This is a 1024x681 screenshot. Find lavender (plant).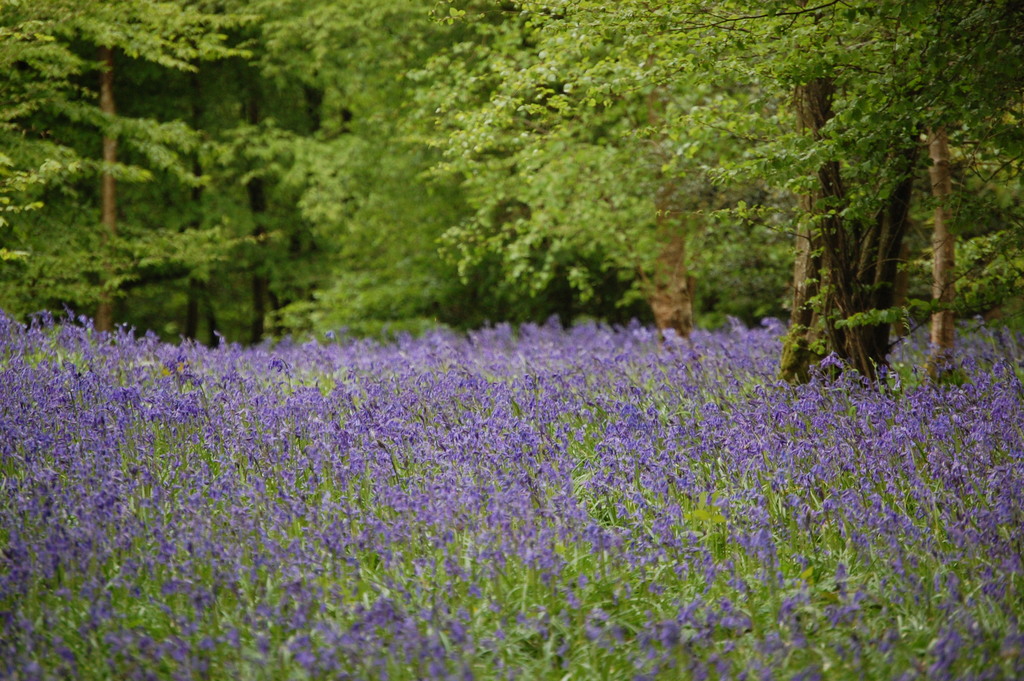
Bounding box: rect(0, 293, 1023, 680).
